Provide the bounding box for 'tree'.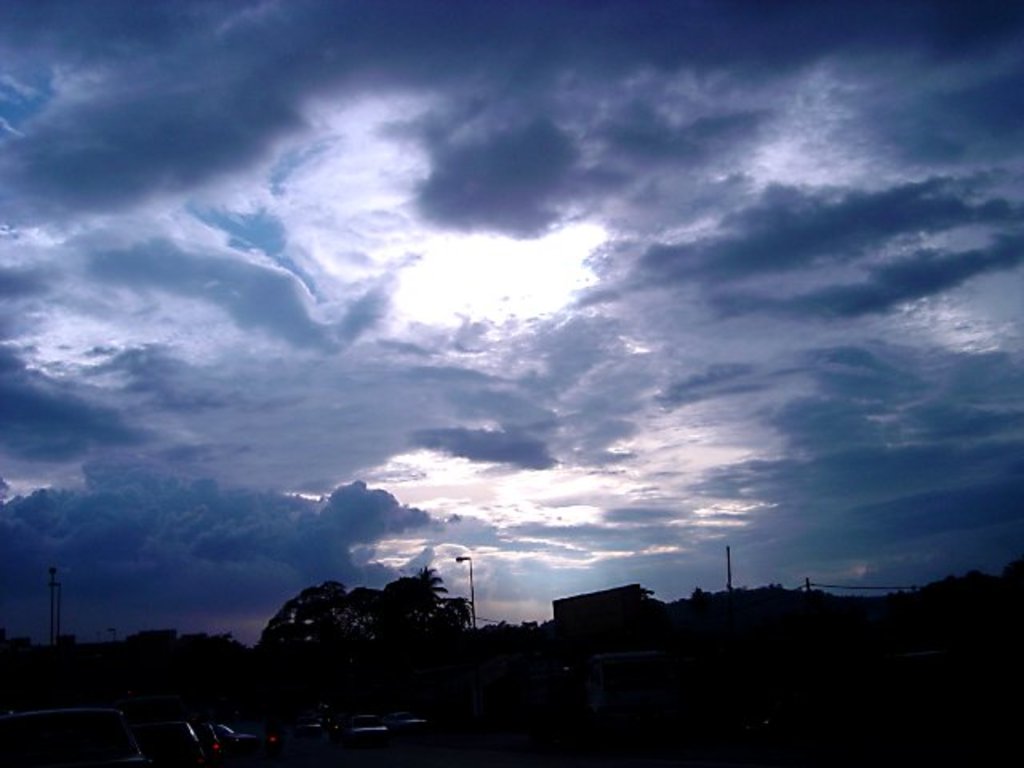
<region>384, 562, 467, 651</region>.
